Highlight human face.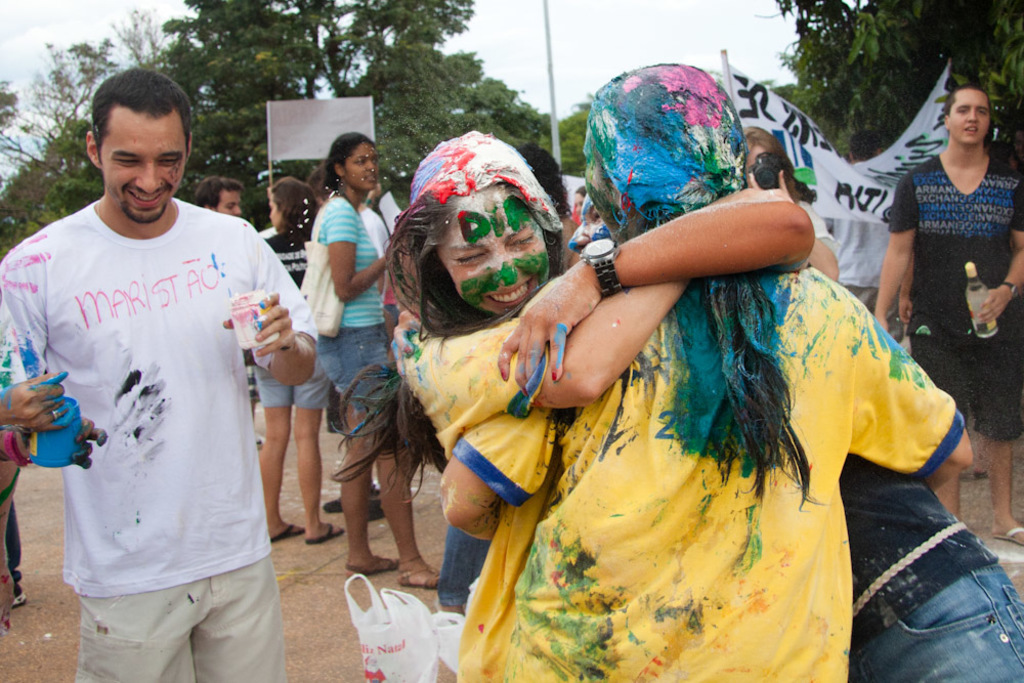
Highlighted region: bbox(102, 117, 185, 222).
